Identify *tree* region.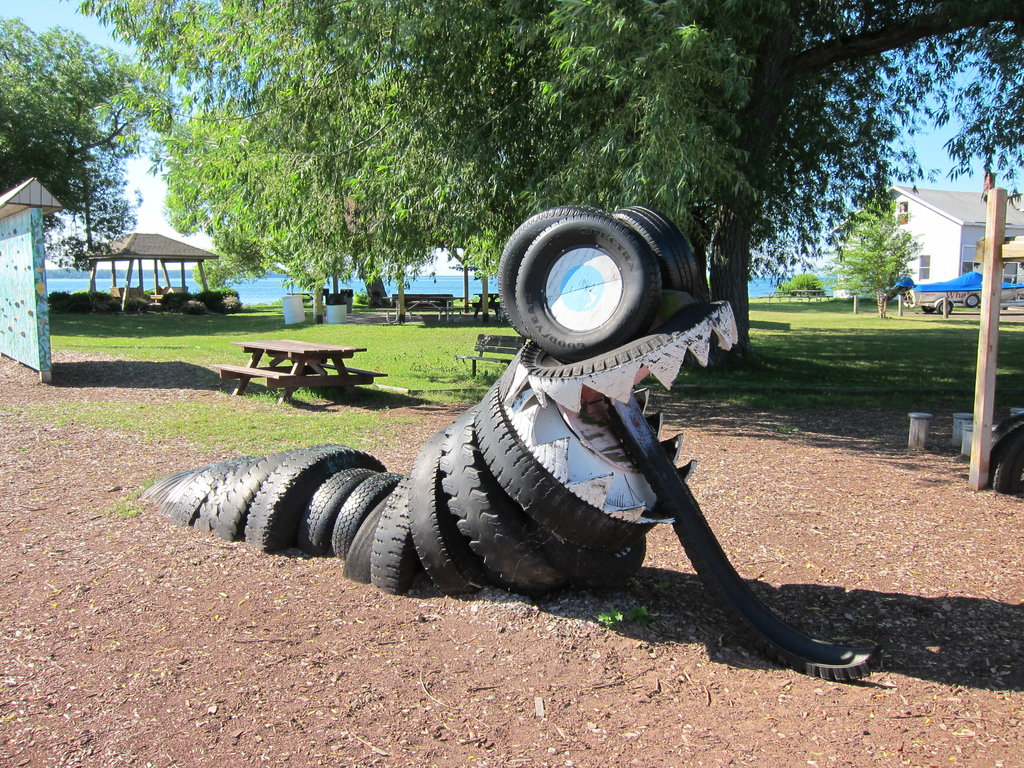
Region: x1=146, y1=90, x2=488, y2=323.
